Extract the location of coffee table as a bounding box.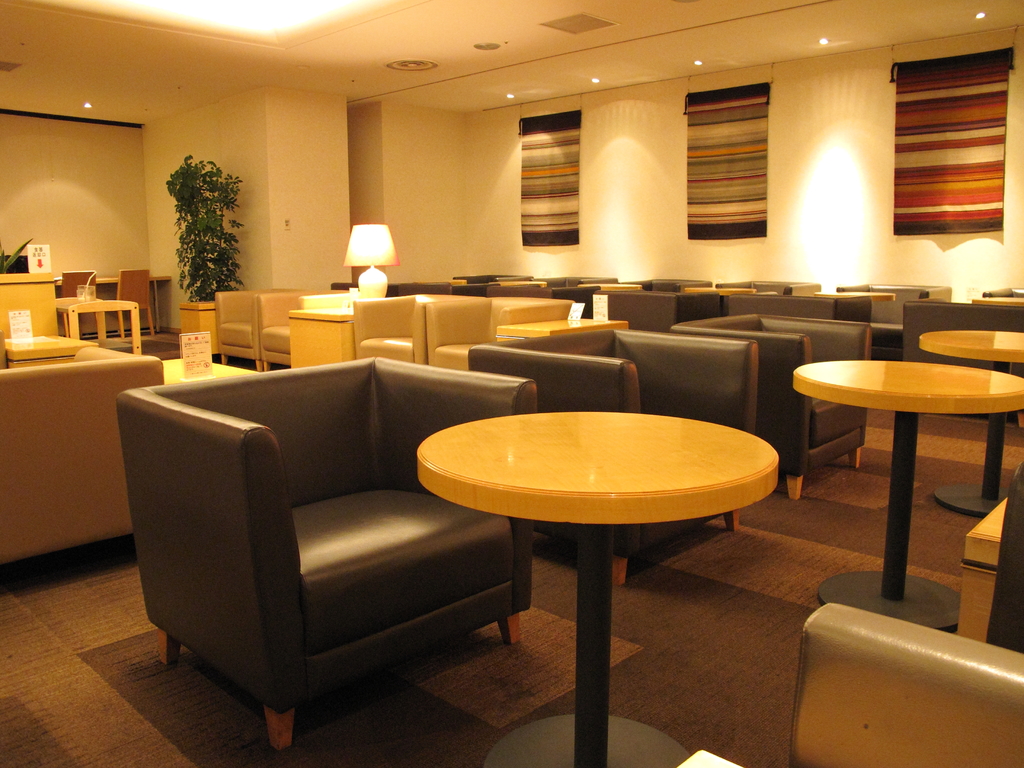
select_region(493, 312, 629, 337).
